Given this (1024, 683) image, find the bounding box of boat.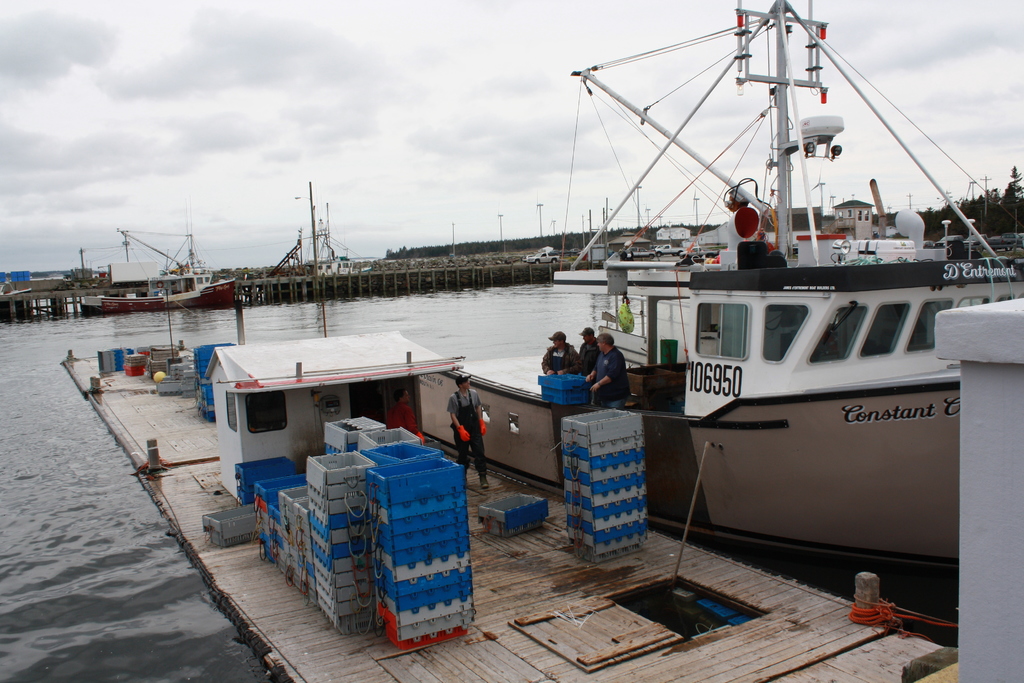
bbox=[460, 0, 1002, 590].
